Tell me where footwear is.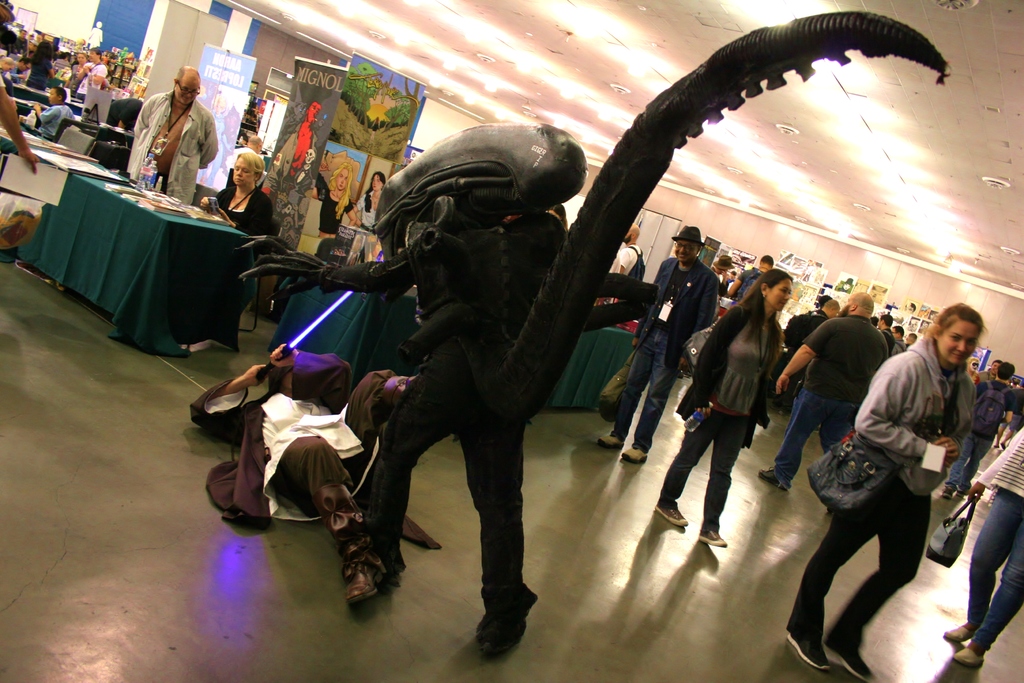
footwear is at detection(703, 523, 735, 553).
